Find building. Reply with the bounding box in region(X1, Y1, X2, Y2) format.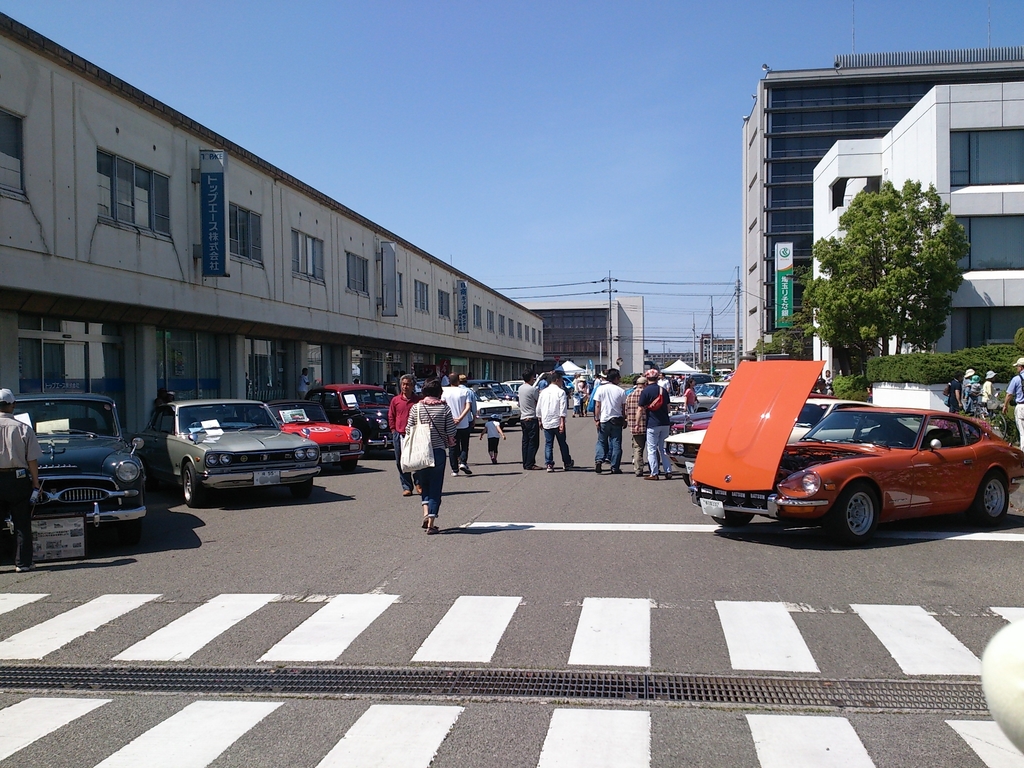
region(646, 346, 694, 369).
